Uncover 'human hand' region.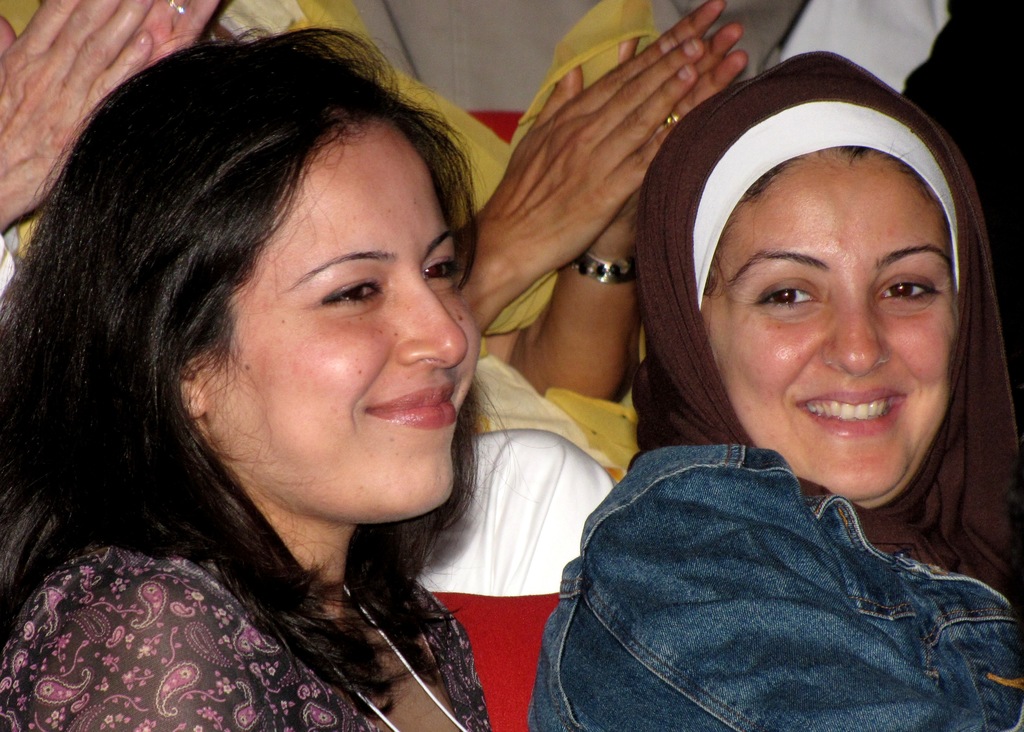
Uncovered: detection(615, 0, 749, 231).
